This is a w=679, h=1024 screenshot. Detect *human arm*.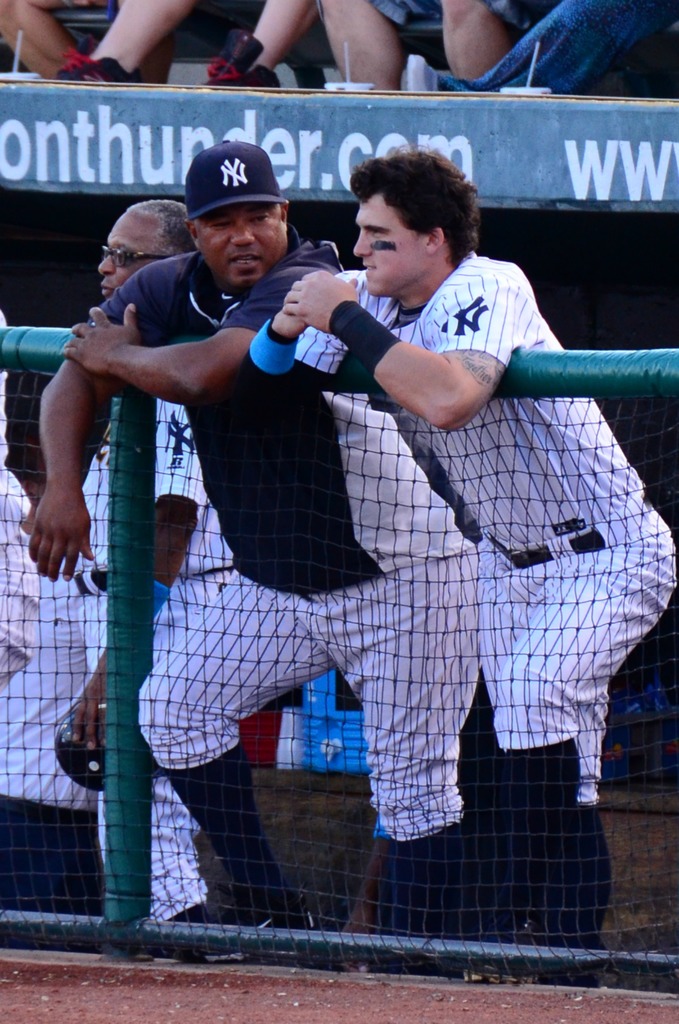
62,285,279,403.
